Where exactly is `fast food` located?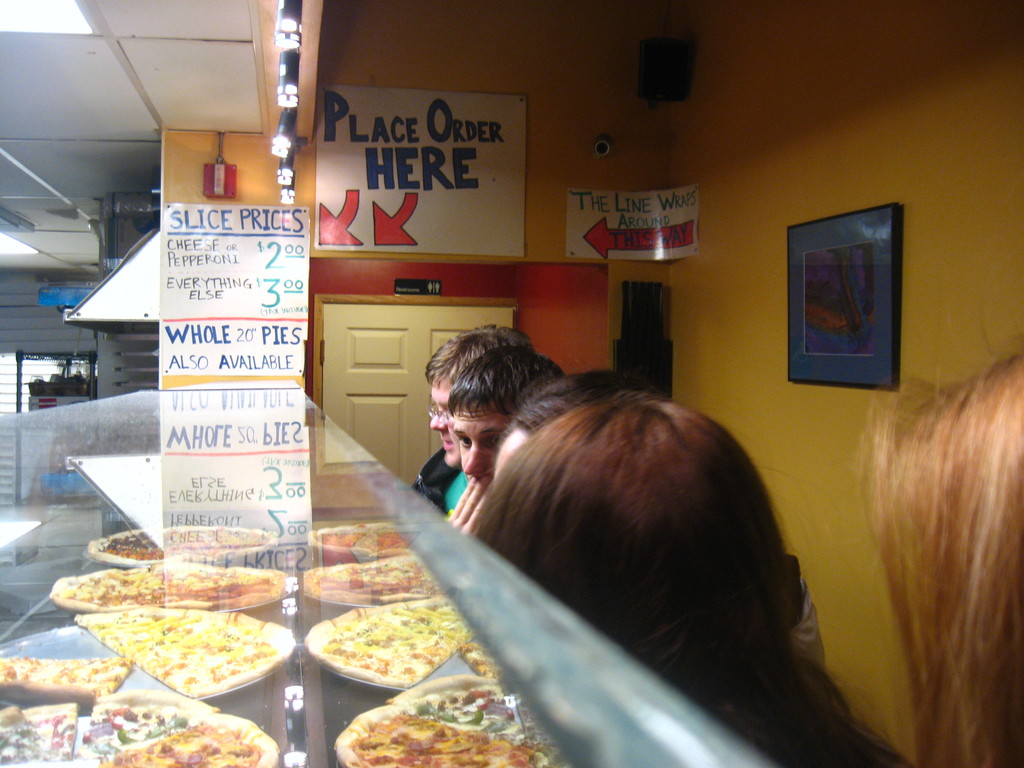
Its bounding box is 305 602 476 688.
